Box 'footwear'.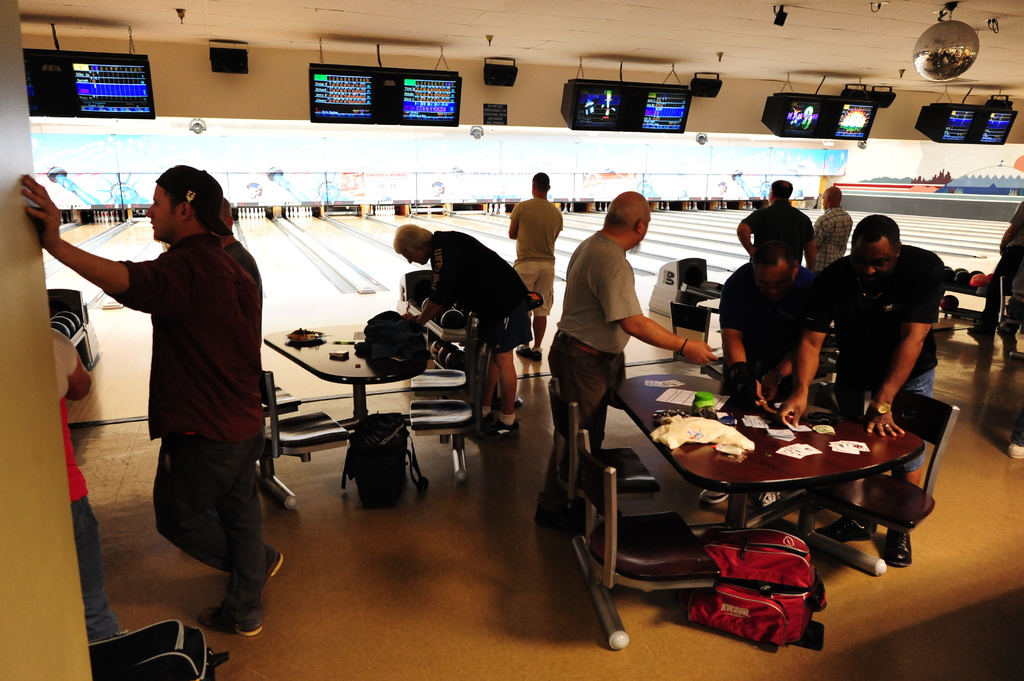
locate(883, 522, 916, 566).
